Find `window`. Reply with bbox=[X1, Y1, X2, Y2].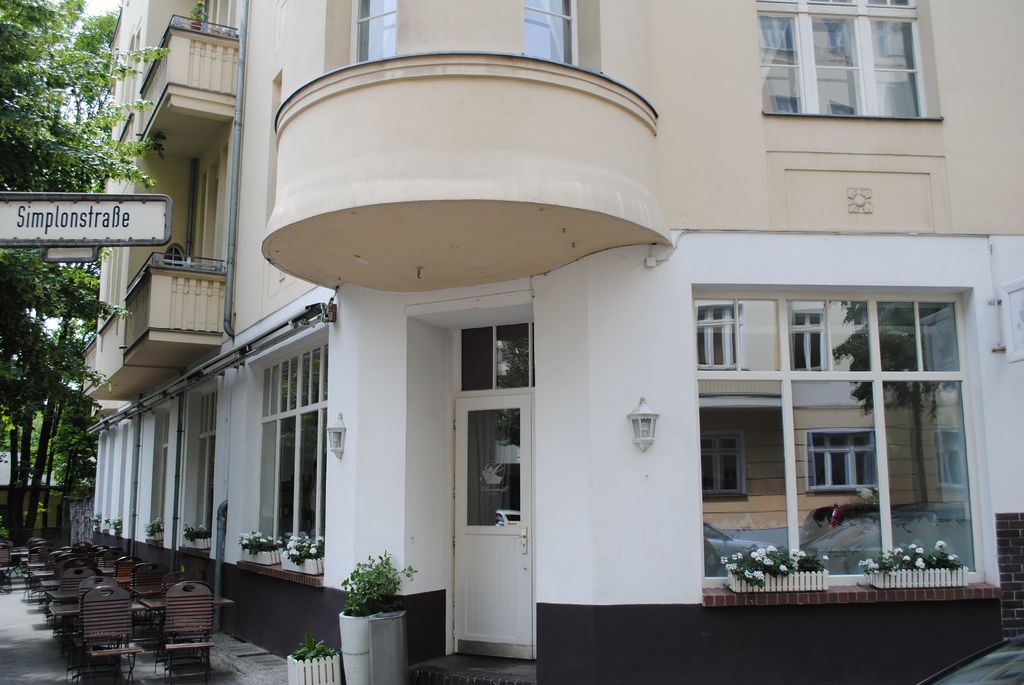
bbox=[698, 431, 748, 494].
